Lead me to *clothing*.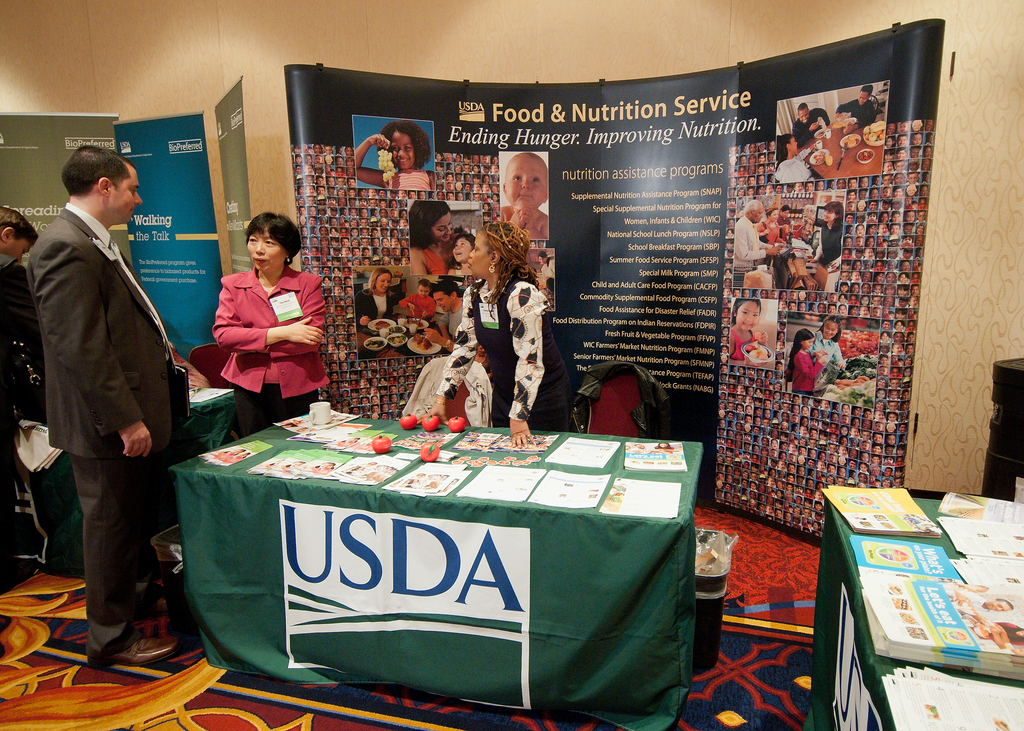
Lead to [left=427, top=247, right=451, bottom=276].
